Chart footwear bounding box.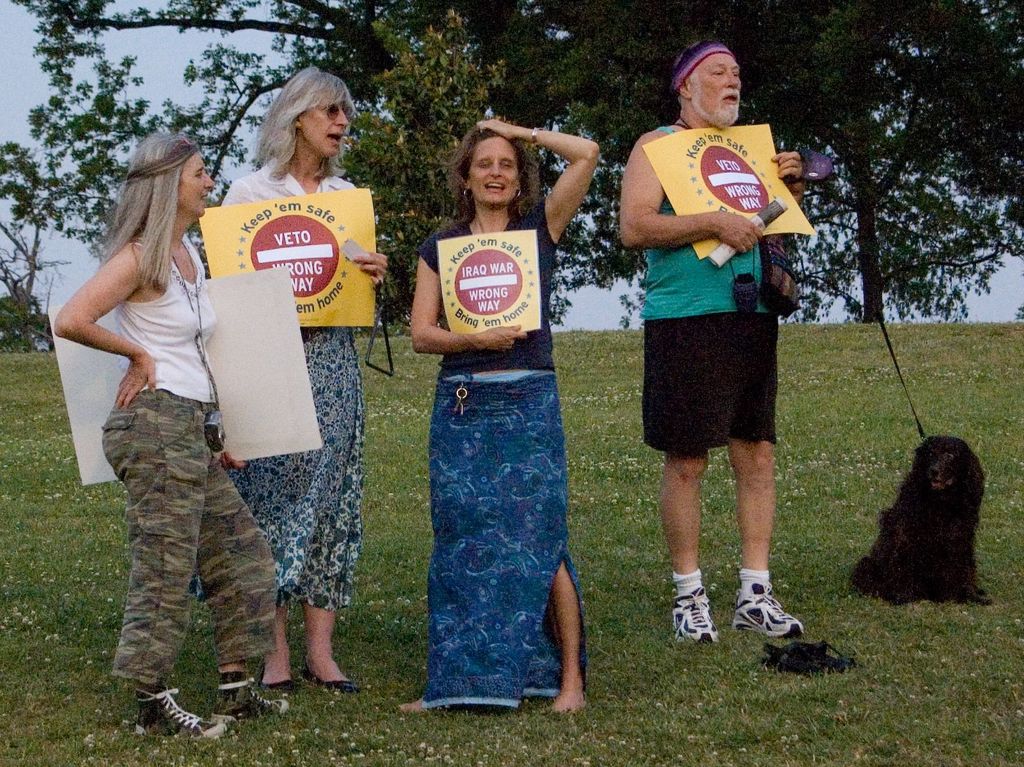
Charted: pyautogui.locateOnScreen(735, 580, 819, 663).
